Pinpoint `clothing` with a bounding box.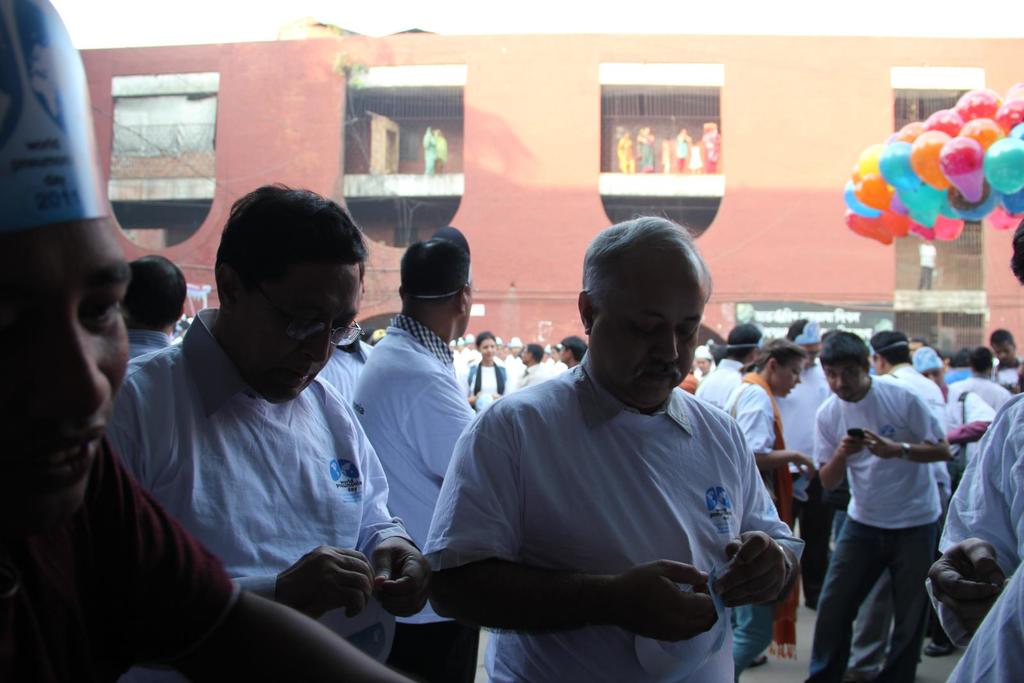
{"left": 536, "top": 358, "right": 569, "bottom": 378}.
